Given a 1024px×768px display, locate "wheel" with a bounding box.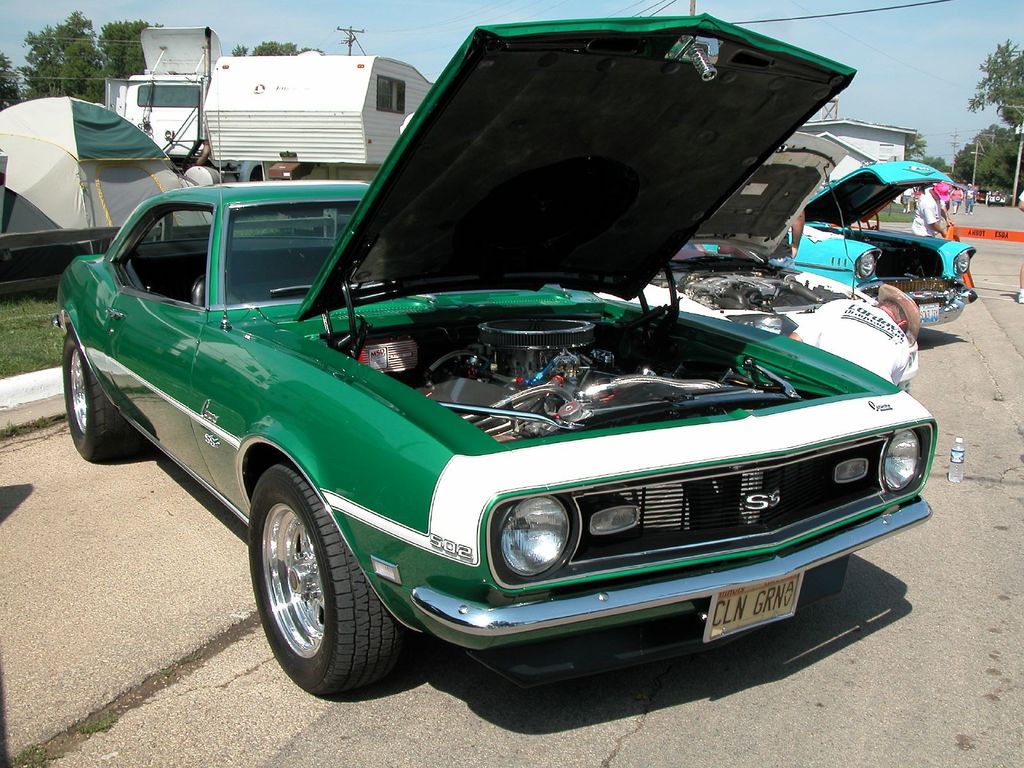
Located: crop(65, 324, 139, 460).
